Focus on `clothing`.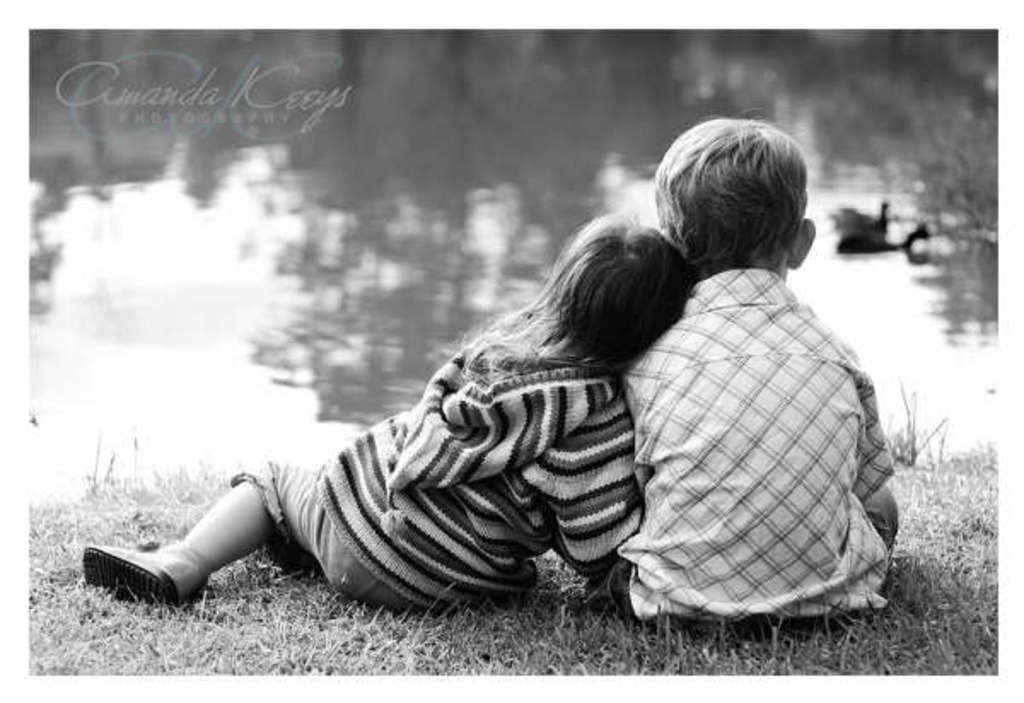
Focused at locate(227, 326, 645, 614).
